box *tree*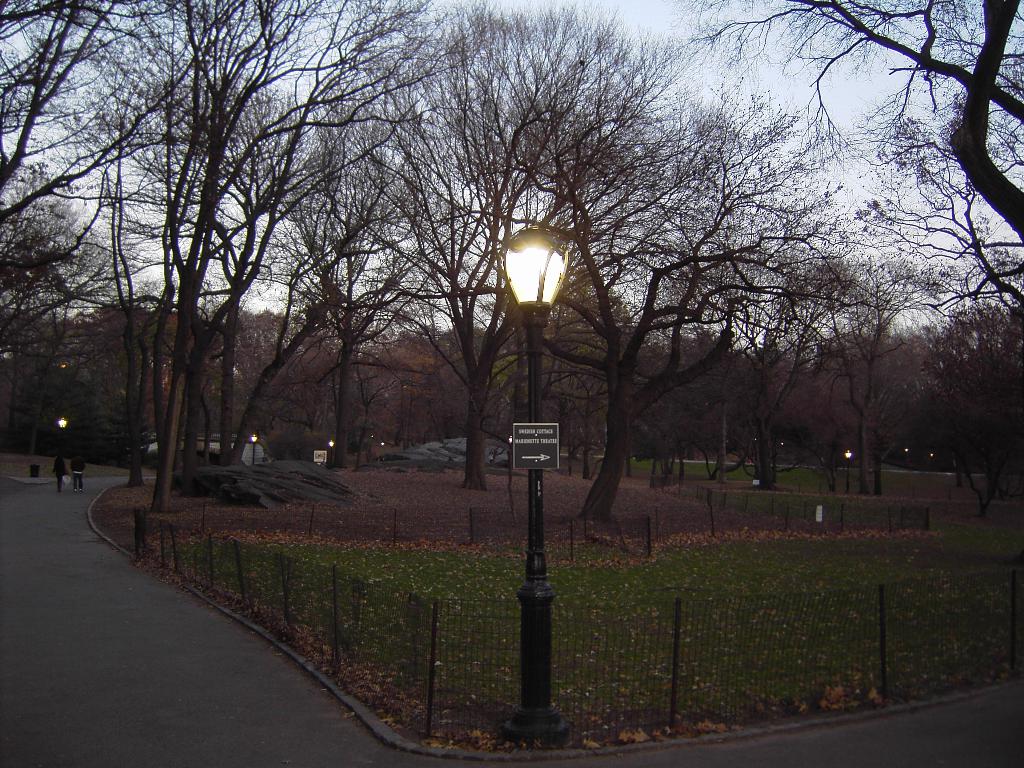
box(80, 298, 194, 484)
